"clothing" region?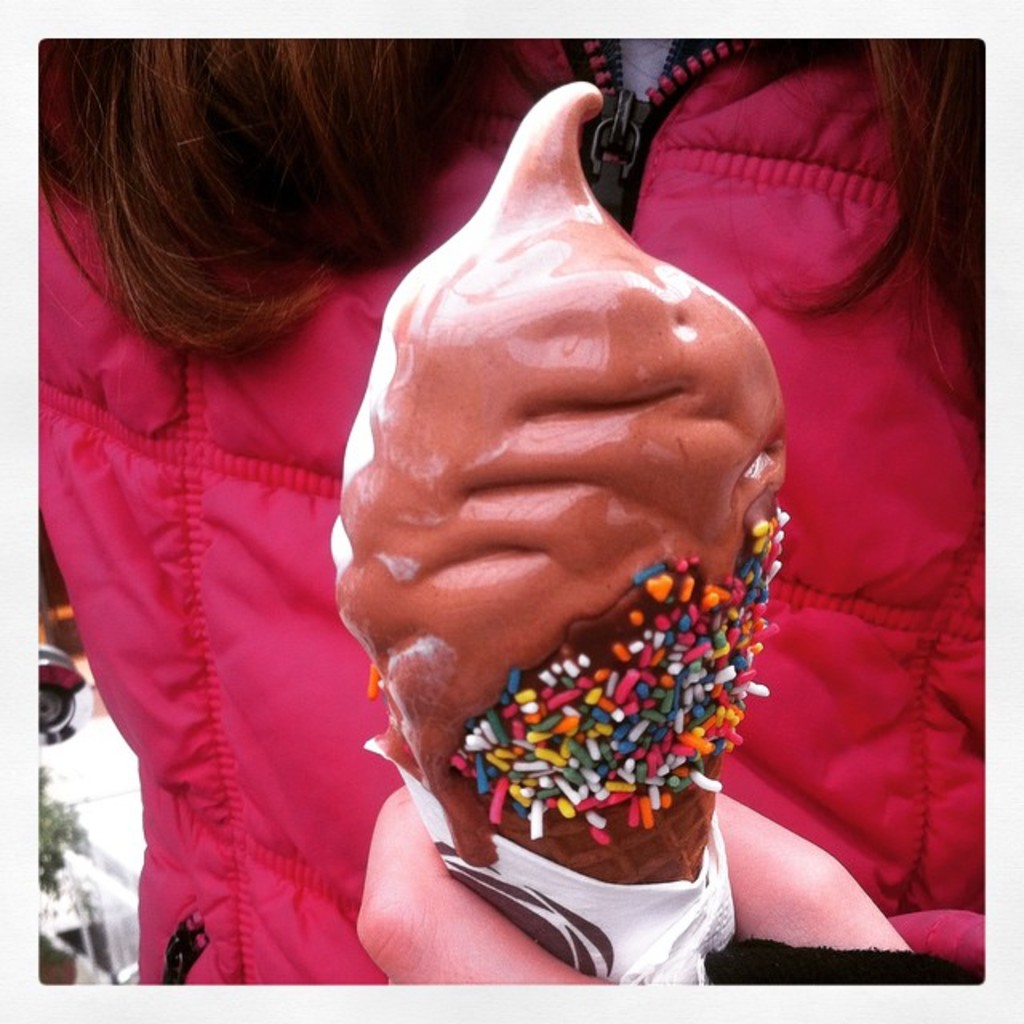
x1=42 y1=40 x2=981 y2=981
